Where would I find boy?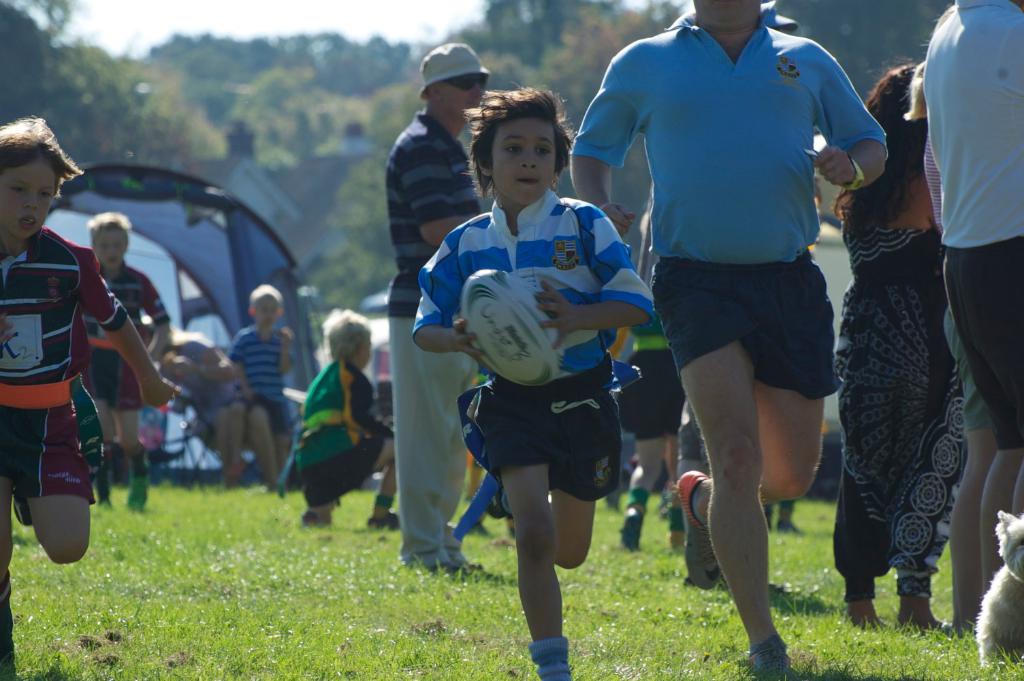
At (79,212,172,513).
